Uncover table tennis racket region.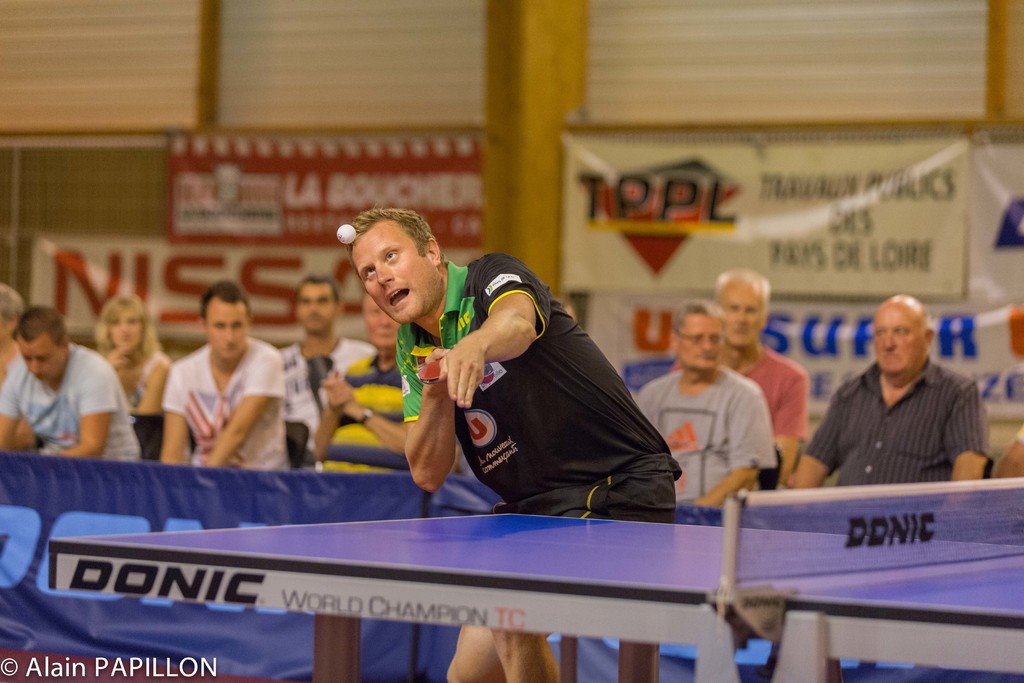
Uncovered: detection(420, 343, 447, 387).
